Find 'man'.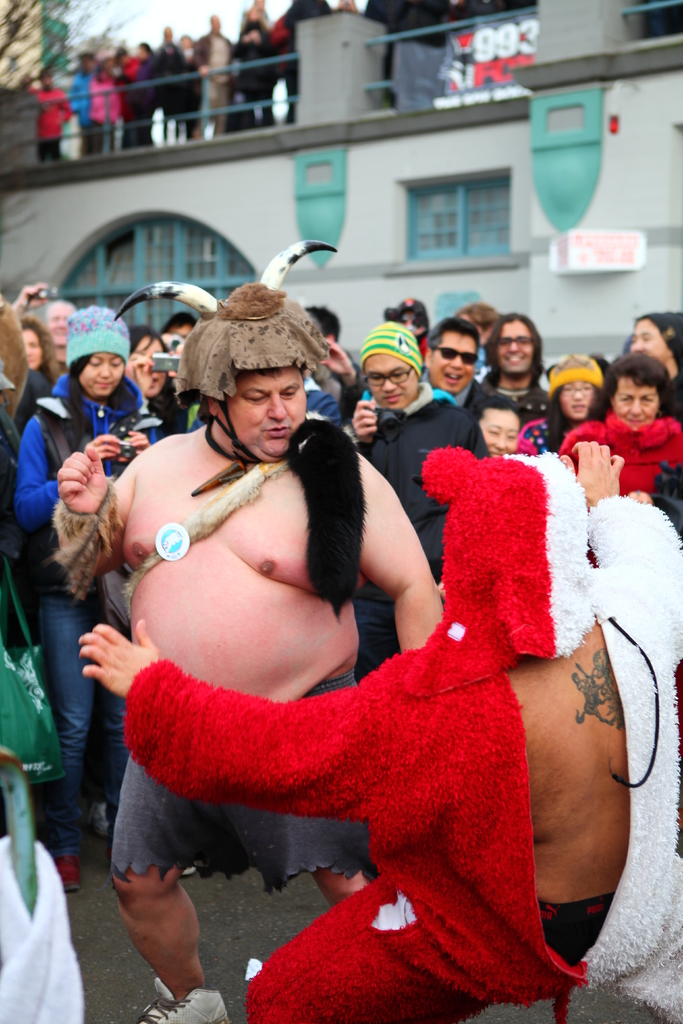
box=[187, 15, 233, 138].
